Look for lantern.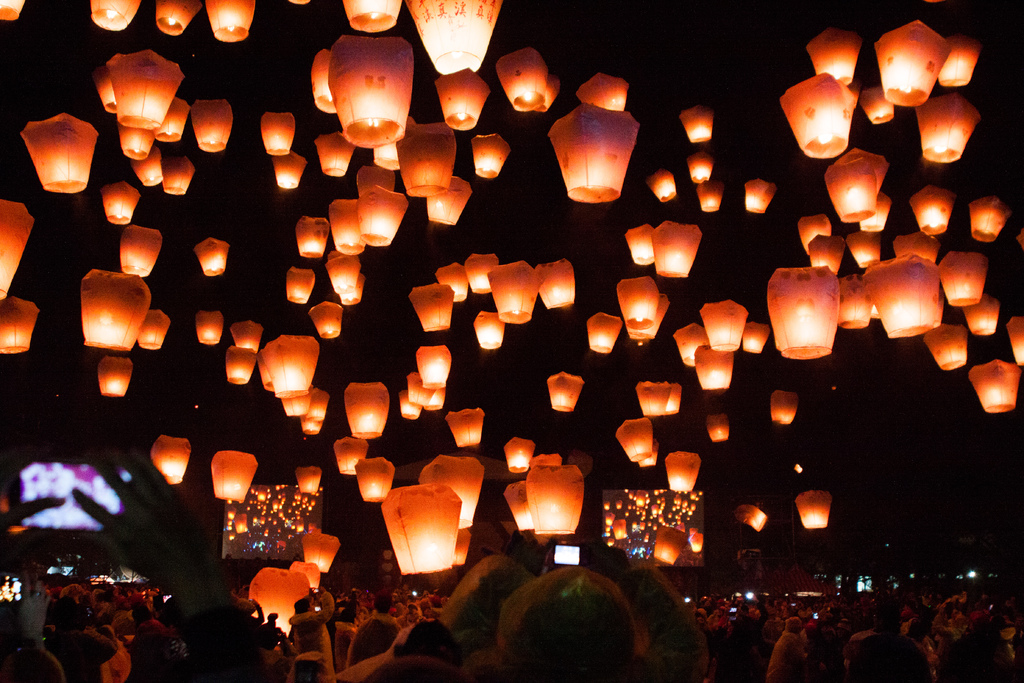
Found: detection(401, 394, 420, 416).
